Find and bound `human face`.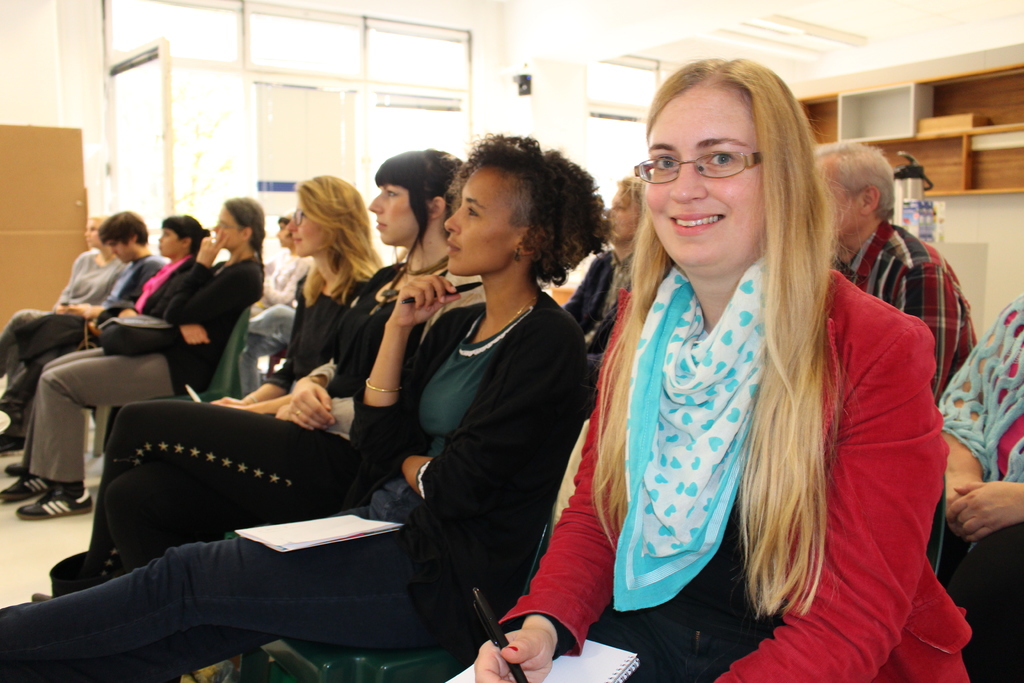
Bound: (left=161, top=217, right=182, bottom=257).
